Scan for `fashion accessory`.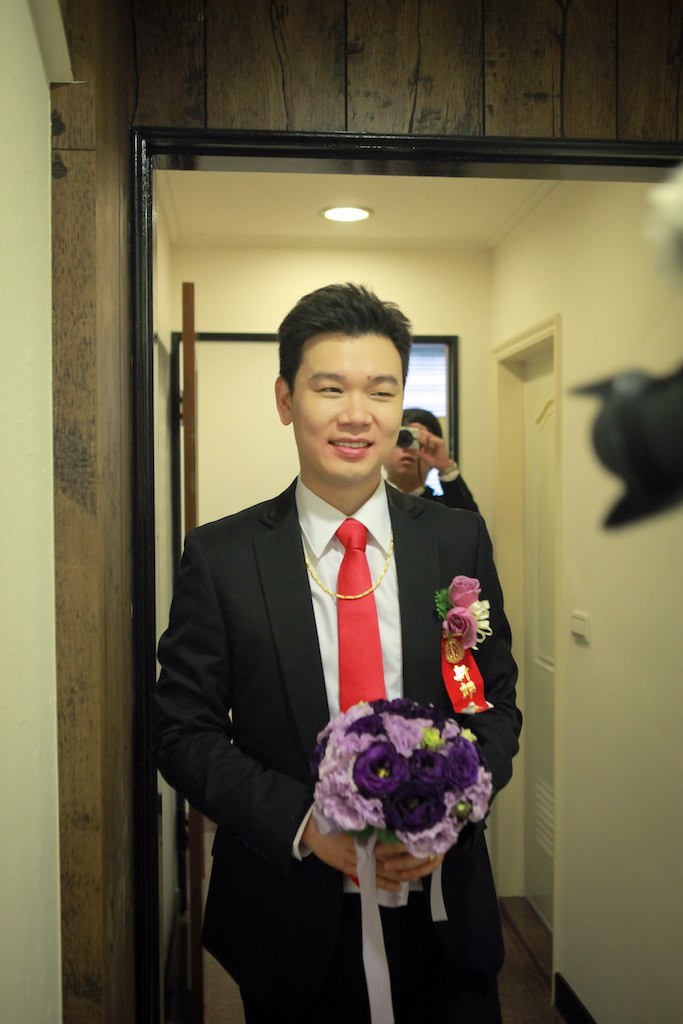
Scan result: 333 515 385 890.
